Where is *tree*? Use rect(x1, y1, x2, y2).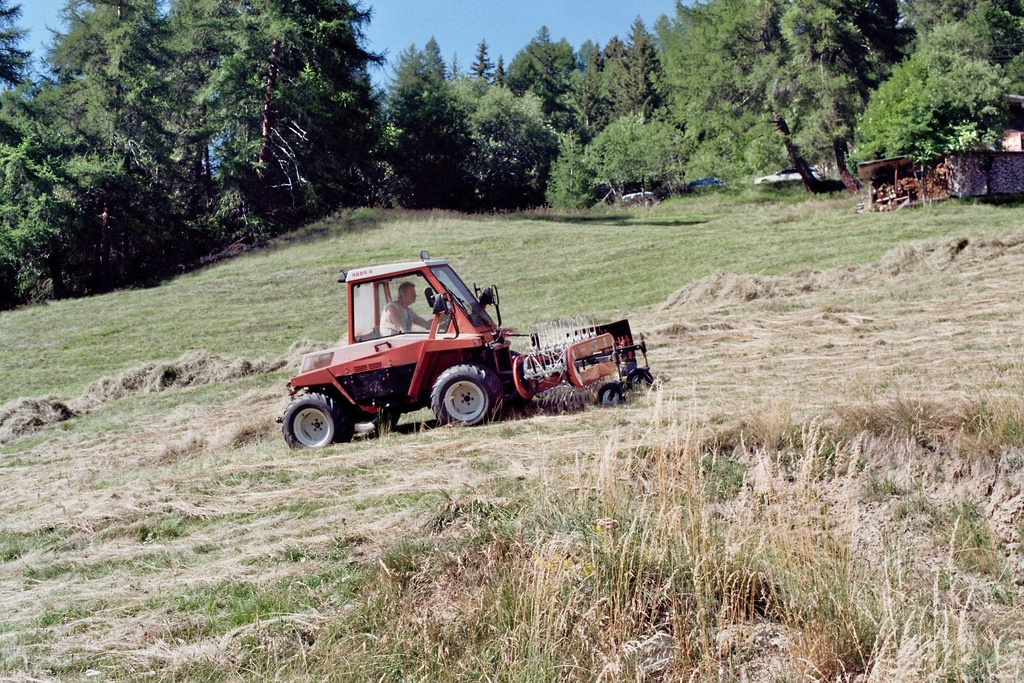
rect(651, 0, 897, 192).
